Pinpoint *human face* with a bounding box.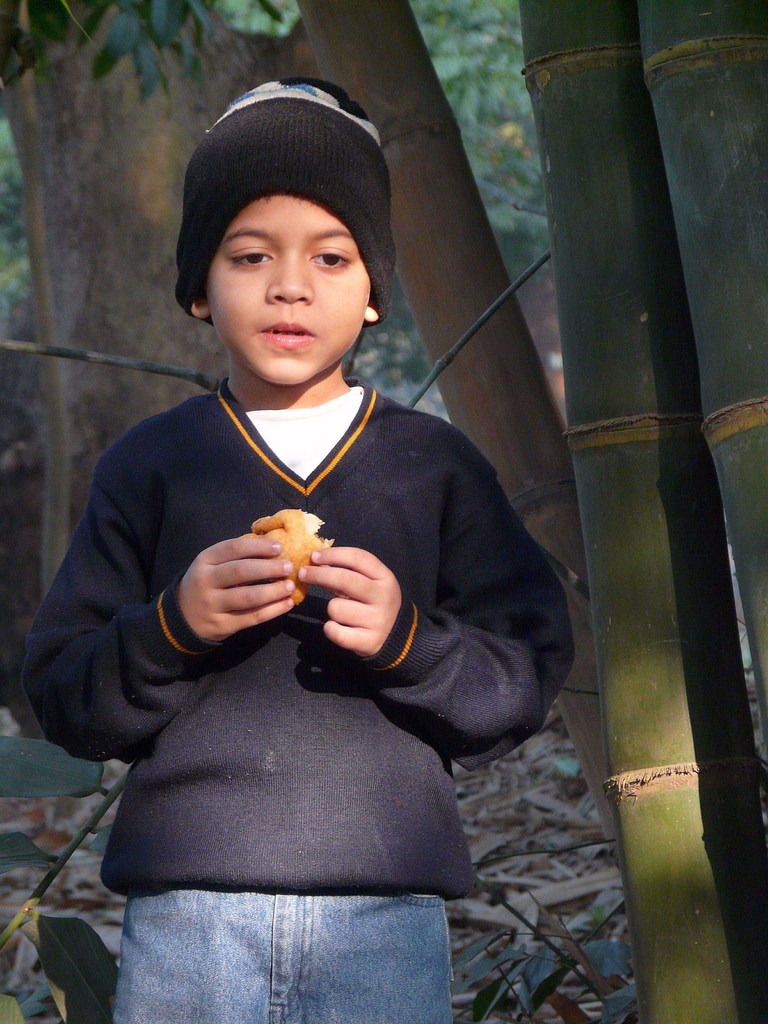
(207,188,370,383).
